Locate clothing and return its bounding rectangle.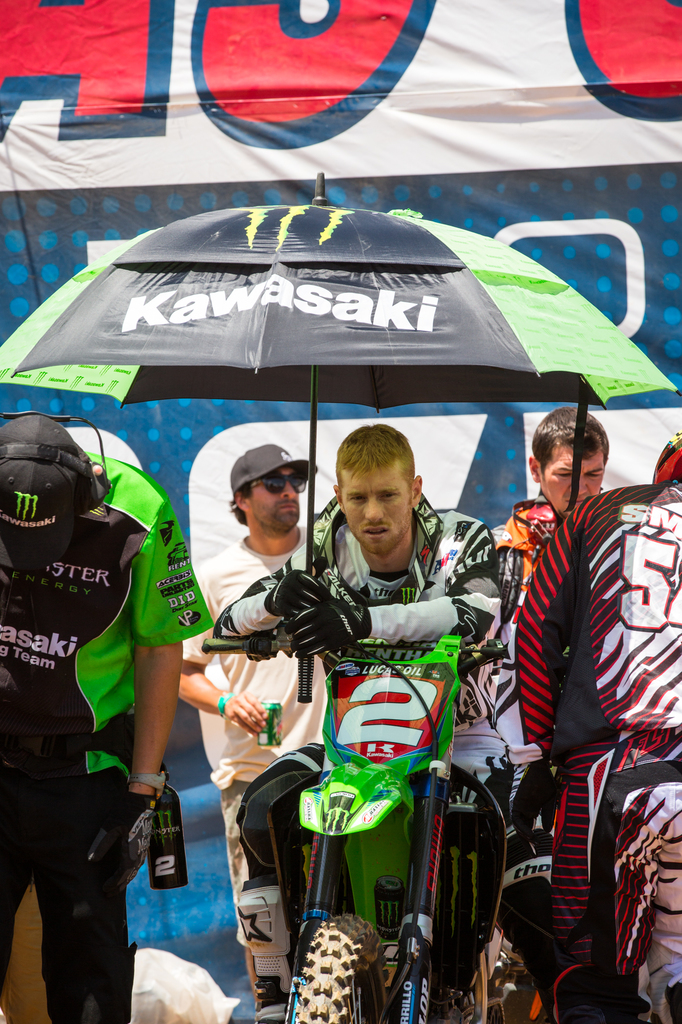
bbox=[210, 490, 511, 1023].
